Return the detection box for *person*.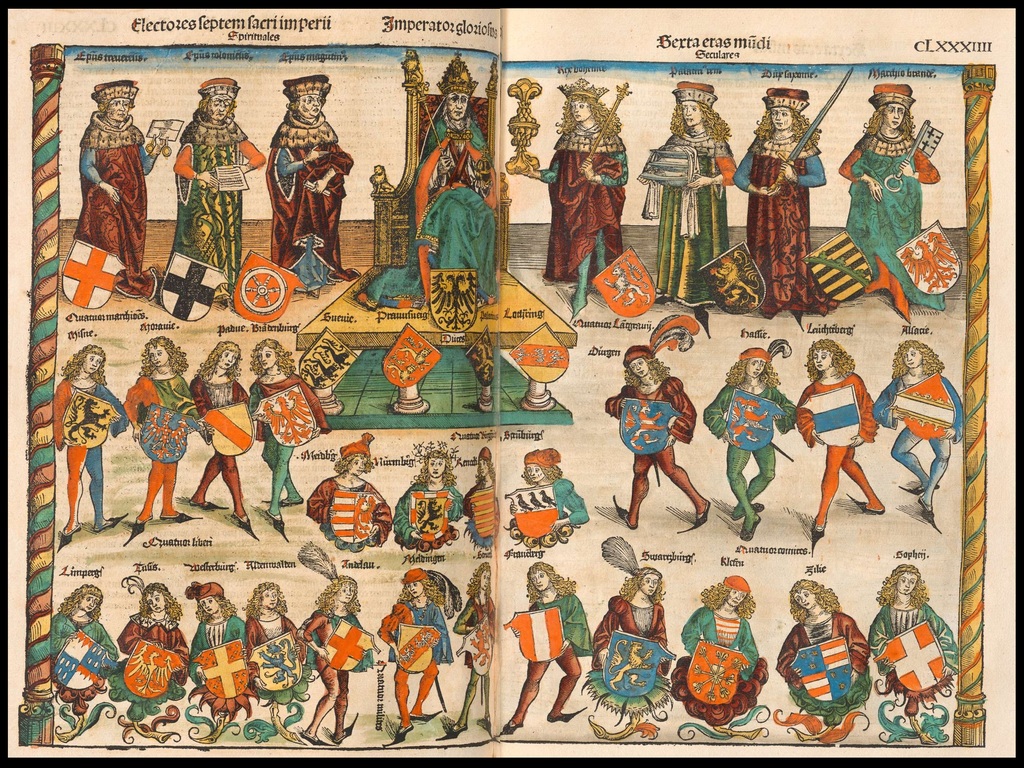
locate(247, 339, 332, 541).
